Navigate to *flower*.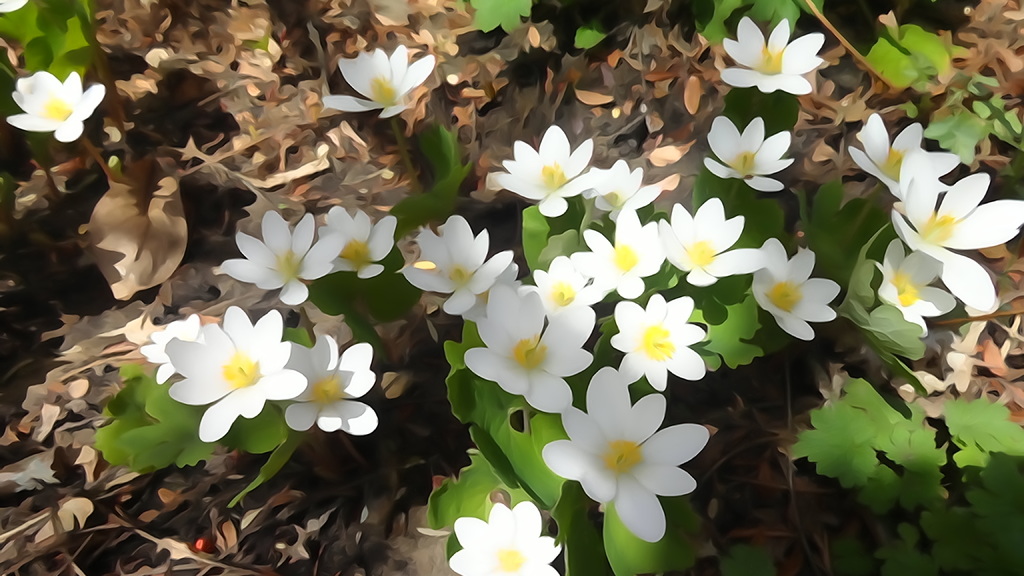
Navigation target: [left=150, top=301, right=296, bottom=434].
